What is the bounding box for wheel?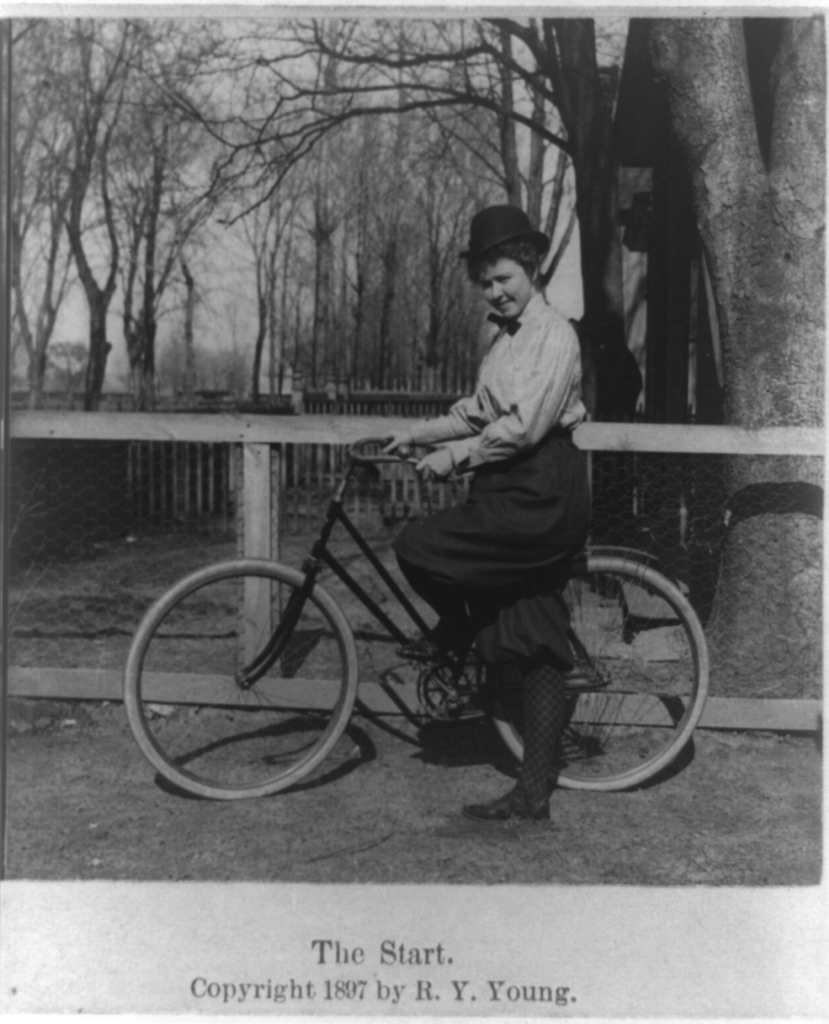
select_region(505, 563, 701, 806).
